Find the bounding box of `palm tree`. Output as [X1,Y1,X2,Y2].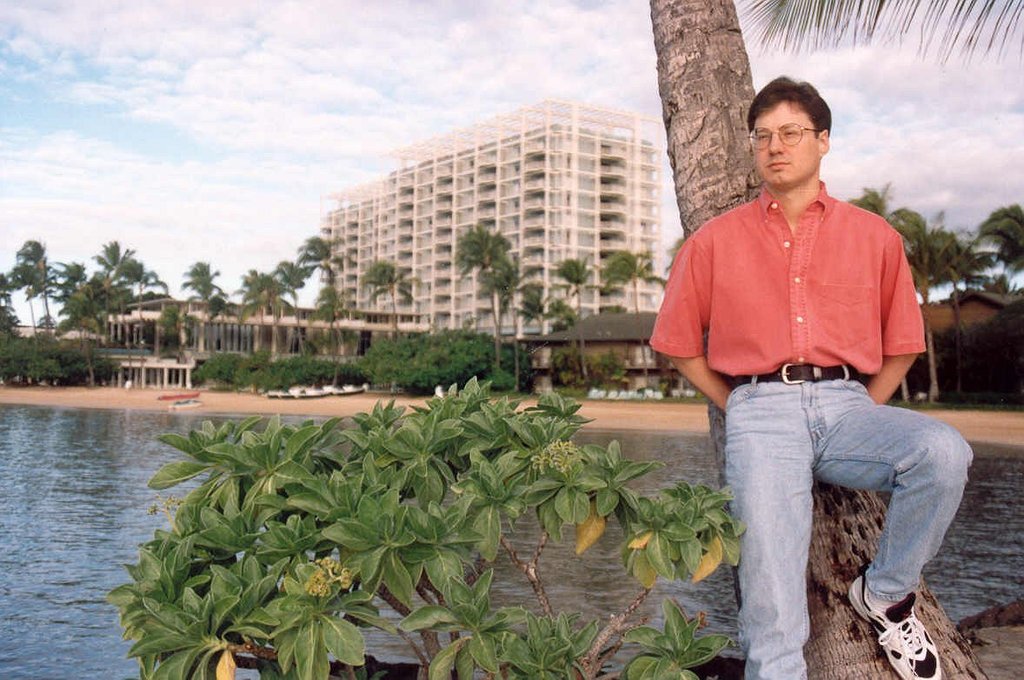
[886,208,953,343].
